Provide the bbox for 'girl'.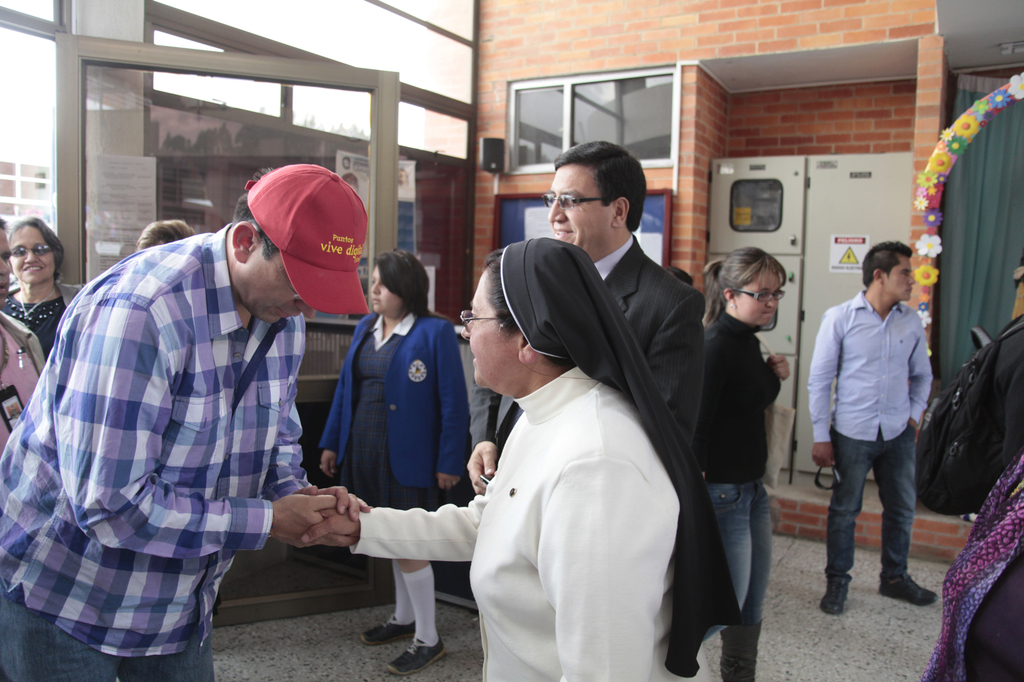
(0, 216, 92, 366).
